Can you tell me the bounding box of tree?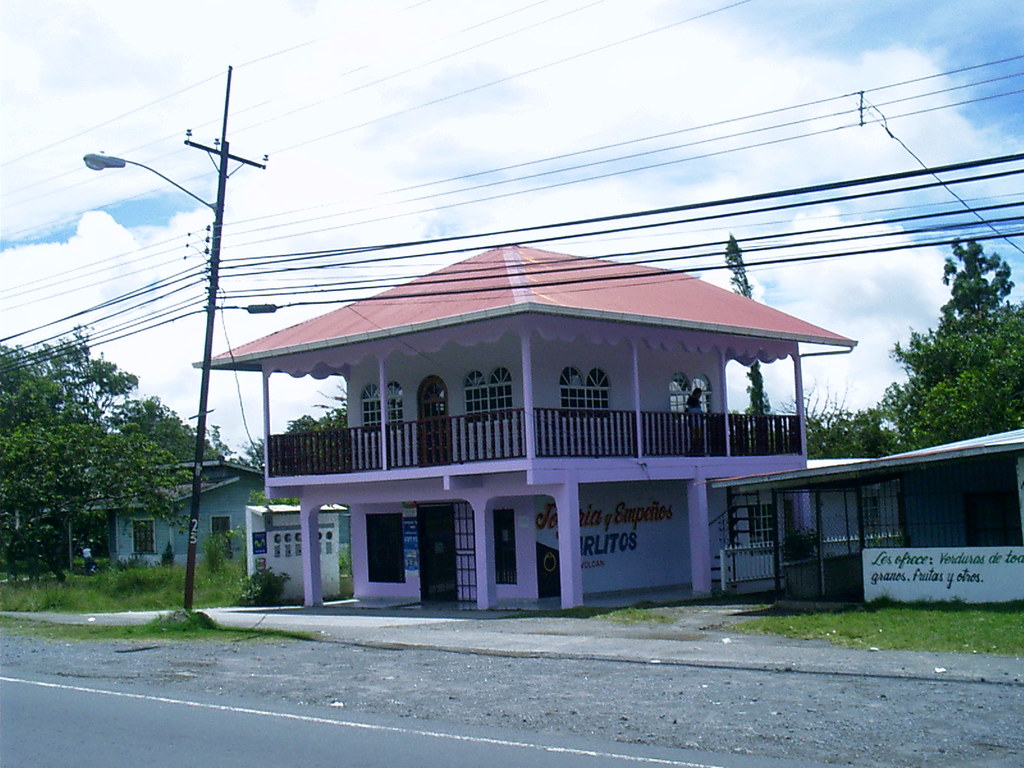
[left=286, top=380, right=358, bottom=433].
